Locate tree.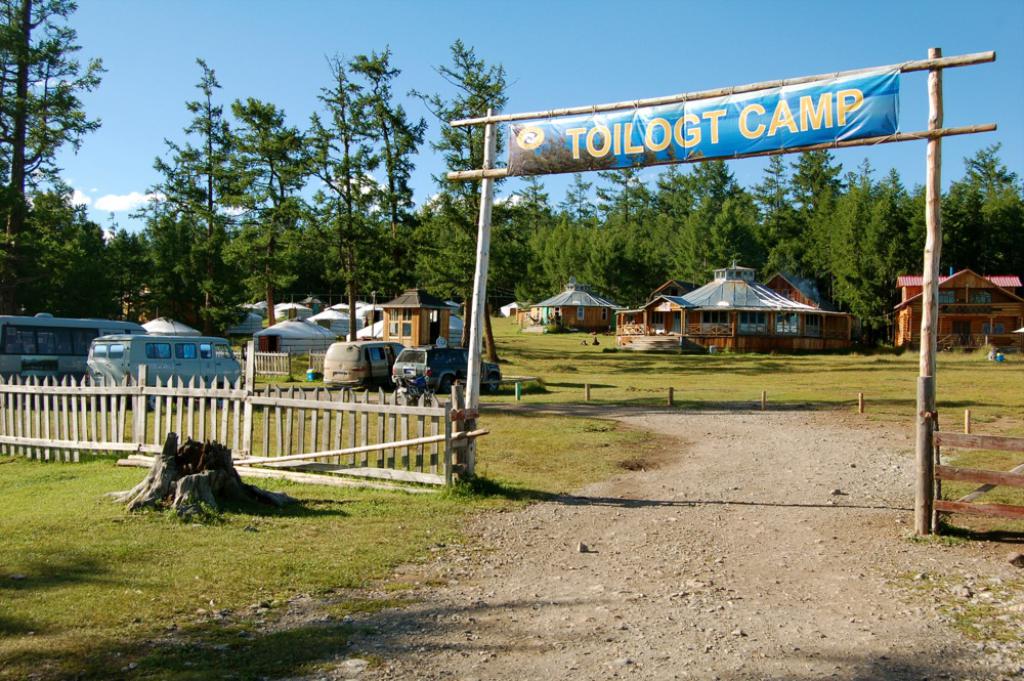
Bounding box: region(123, 46, 266, 328).
